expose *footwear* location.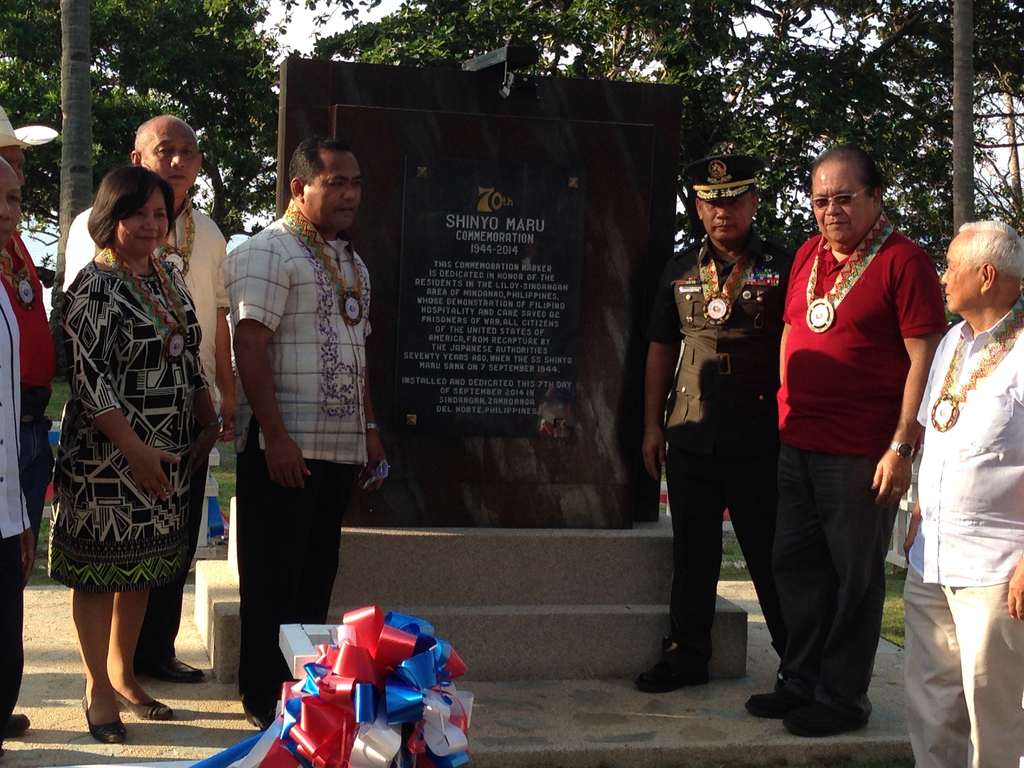
Exposed at Rect(772, 666, 872, 735).
